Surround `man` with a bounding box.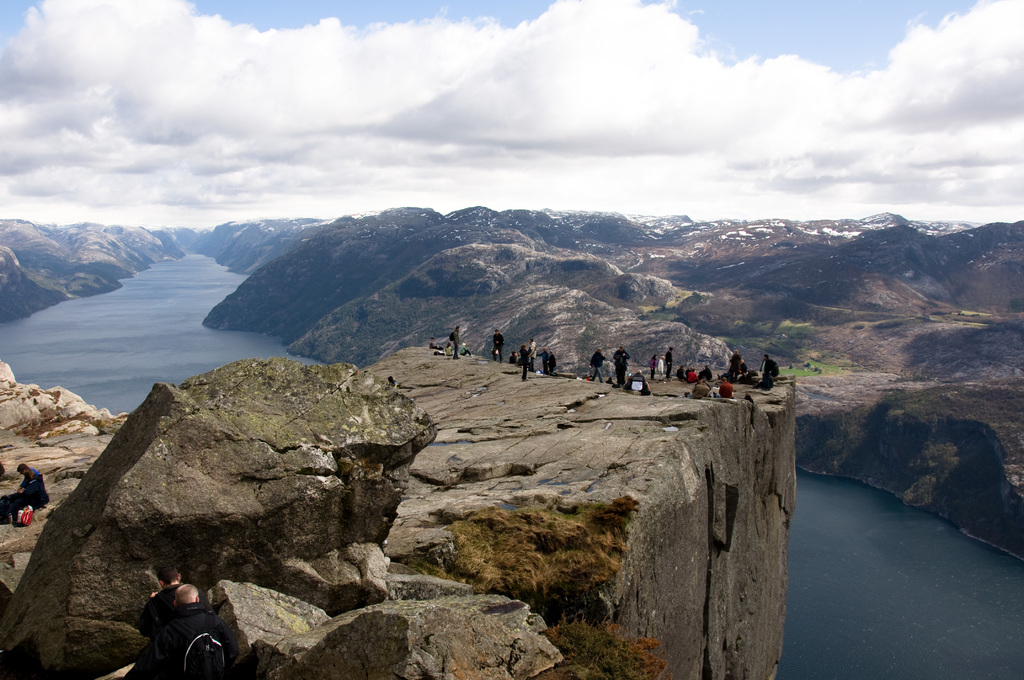
crop(13, 460, 45, 489).
